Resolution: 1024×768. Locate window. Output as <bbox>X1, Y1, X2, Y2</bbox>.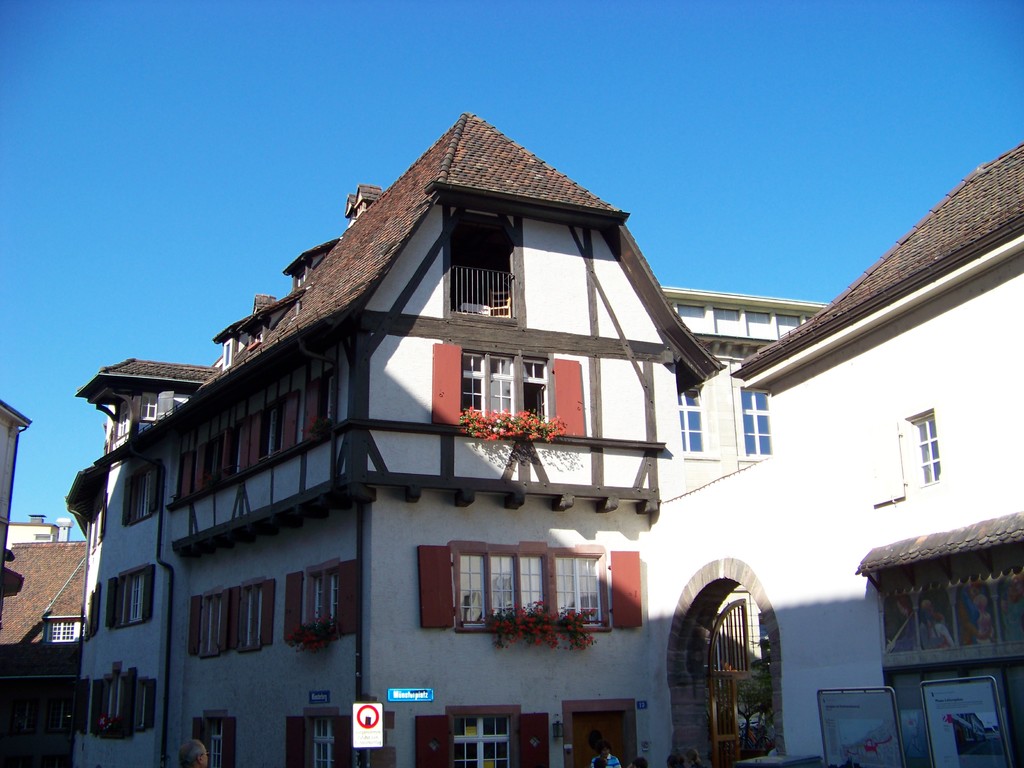
<bbox>107, 561, 157, 632</bbox>.
